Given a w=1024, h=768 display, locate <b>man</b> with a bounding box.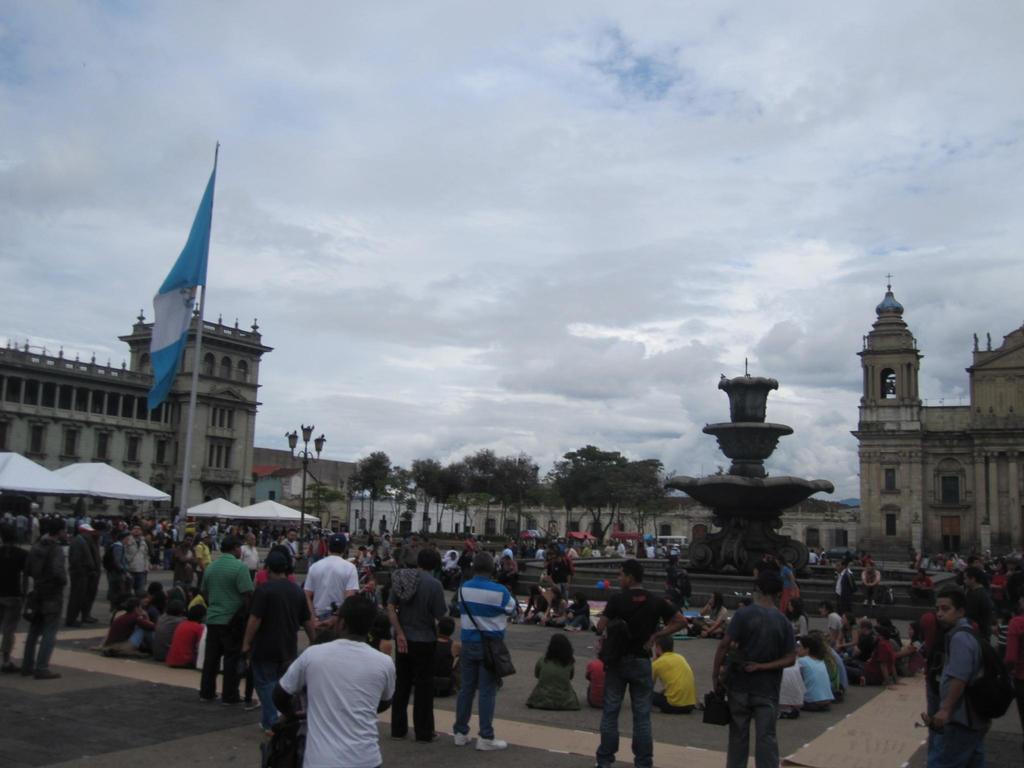
Located: Rect(850, 618, 876, 660).
